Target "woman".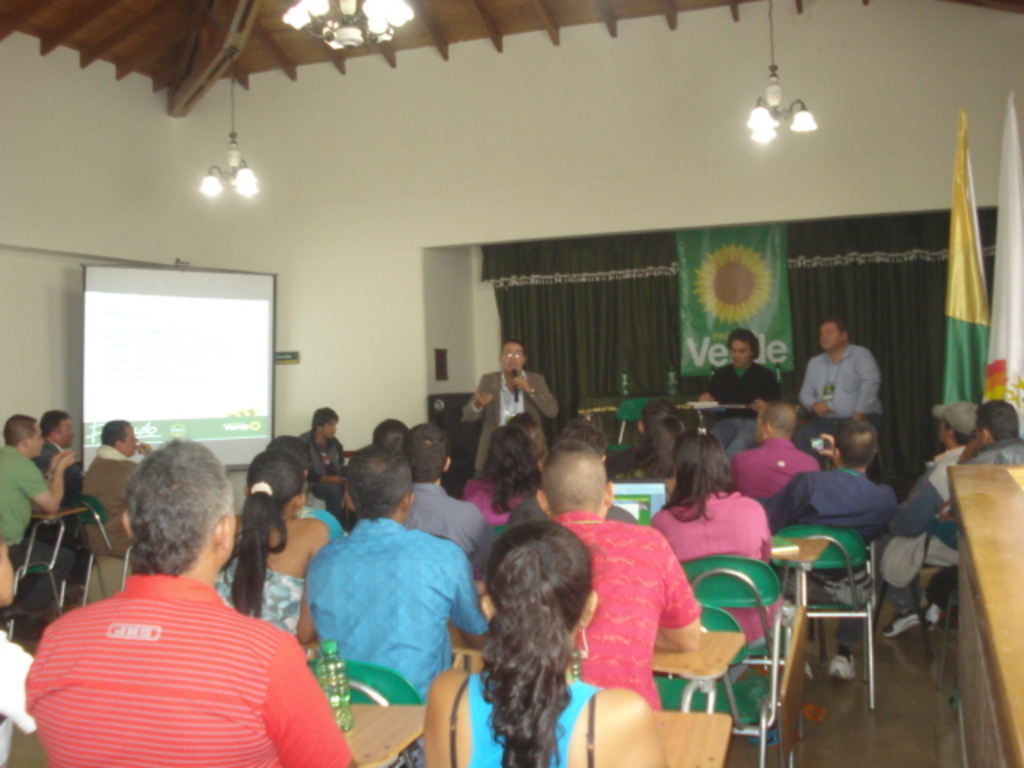
Target region: Rect(221, 448, 326, 643).
